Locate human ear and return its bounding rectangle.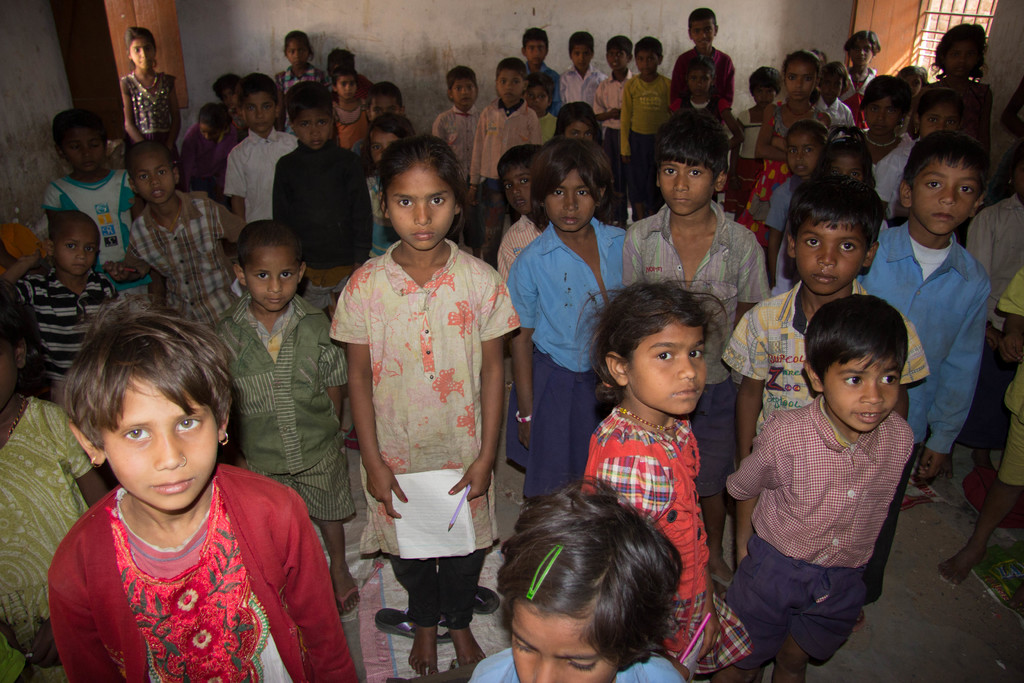
(715,172,725,191).
